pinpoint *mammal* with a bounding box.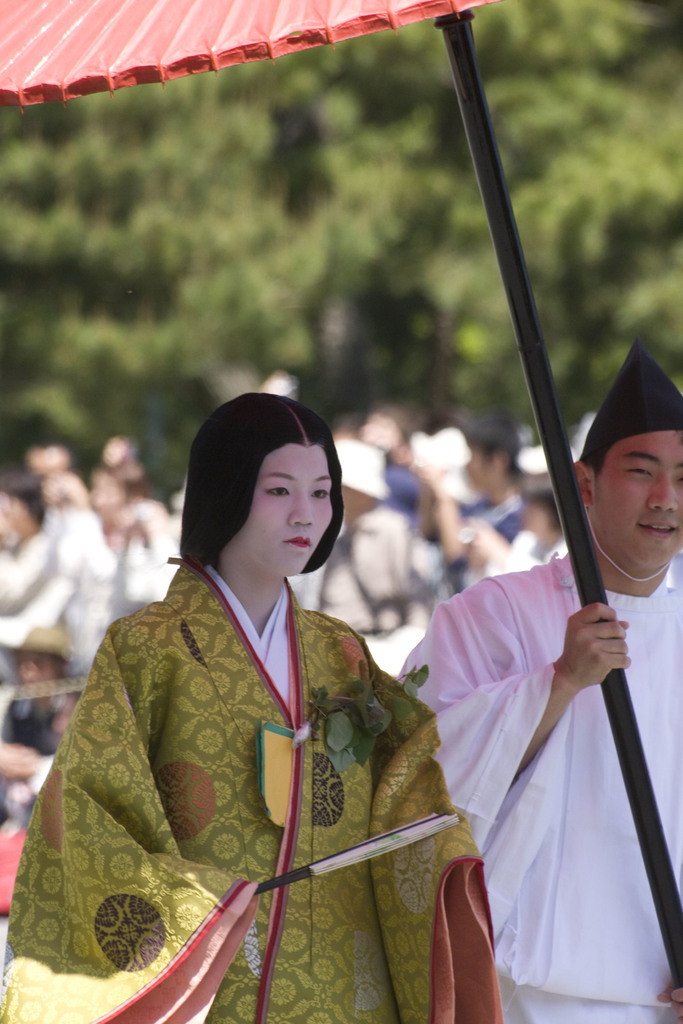
Rect(404, 338, 682, 1023).
